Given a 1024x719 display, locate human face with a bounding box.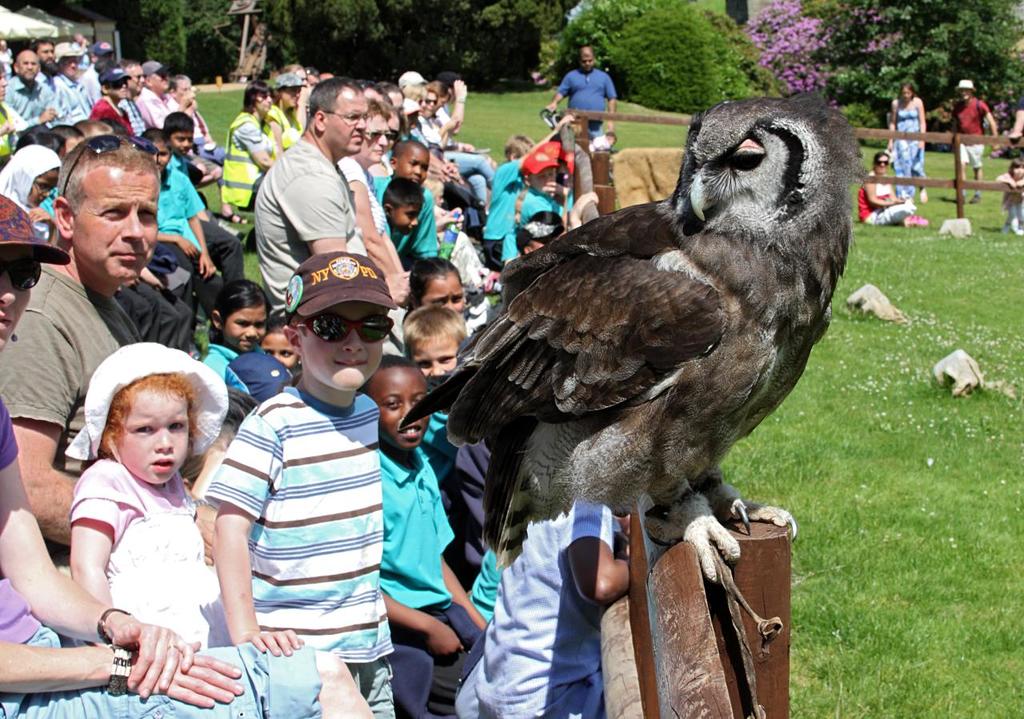
Located: [x1=26, y1=170, x2=58, y2=210].
